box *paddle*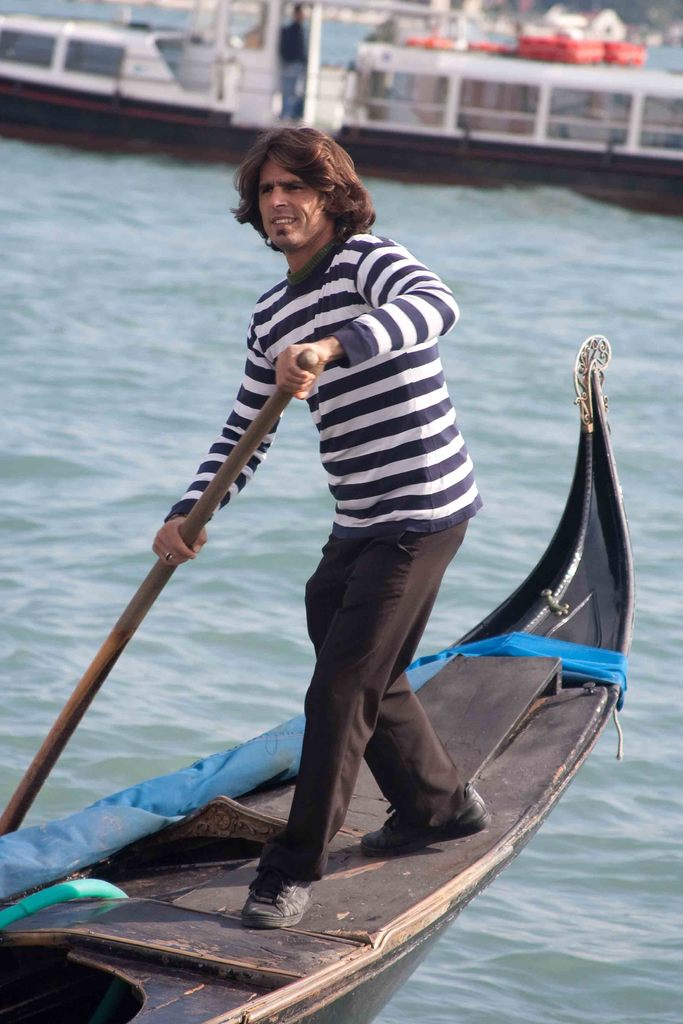
Rect(0, 344, 363, 940)
